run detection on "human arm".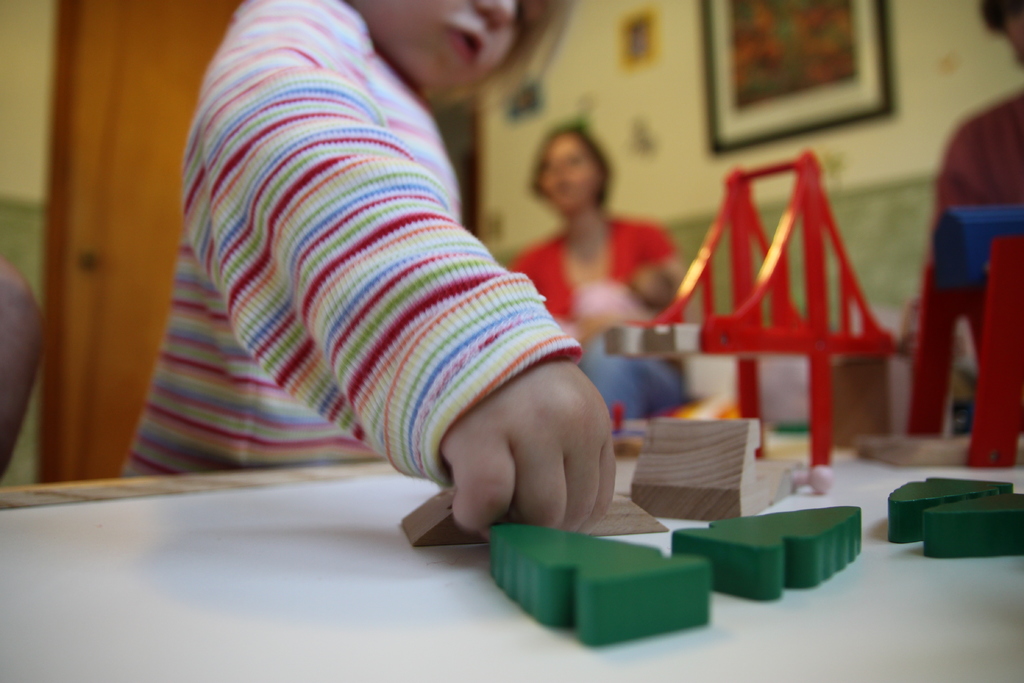
Result: l=134, t=60, r=667, b=577.
